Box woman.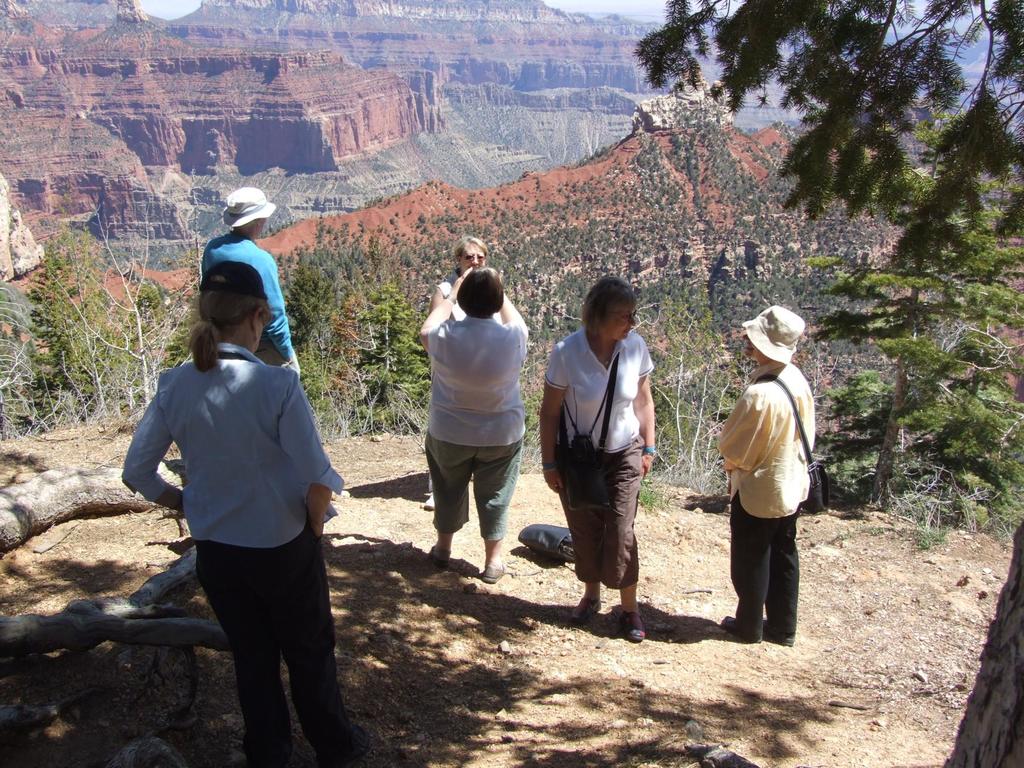
detection(423, 233, 489, 511).
